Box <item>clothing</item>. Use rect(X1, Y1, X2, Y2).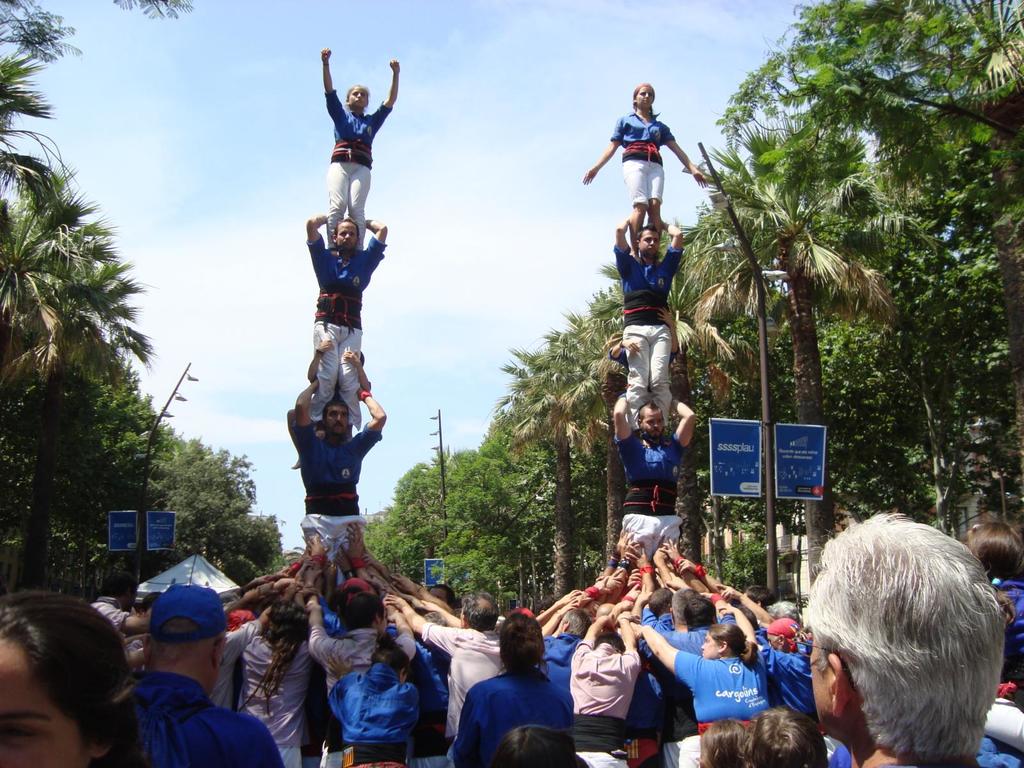
rect(124, 669, 289, 767).
